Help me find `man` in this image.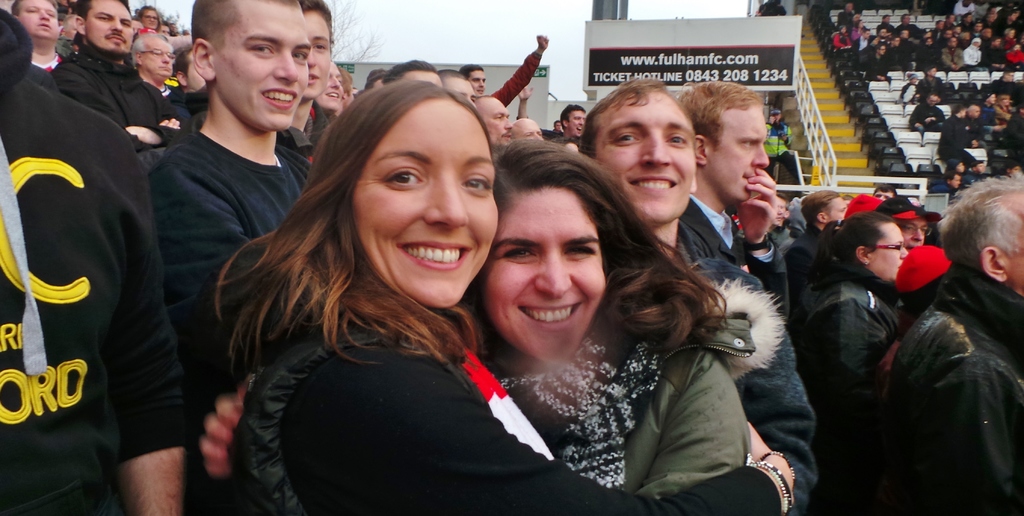
Found it: 998, 158, 1023, 184.
